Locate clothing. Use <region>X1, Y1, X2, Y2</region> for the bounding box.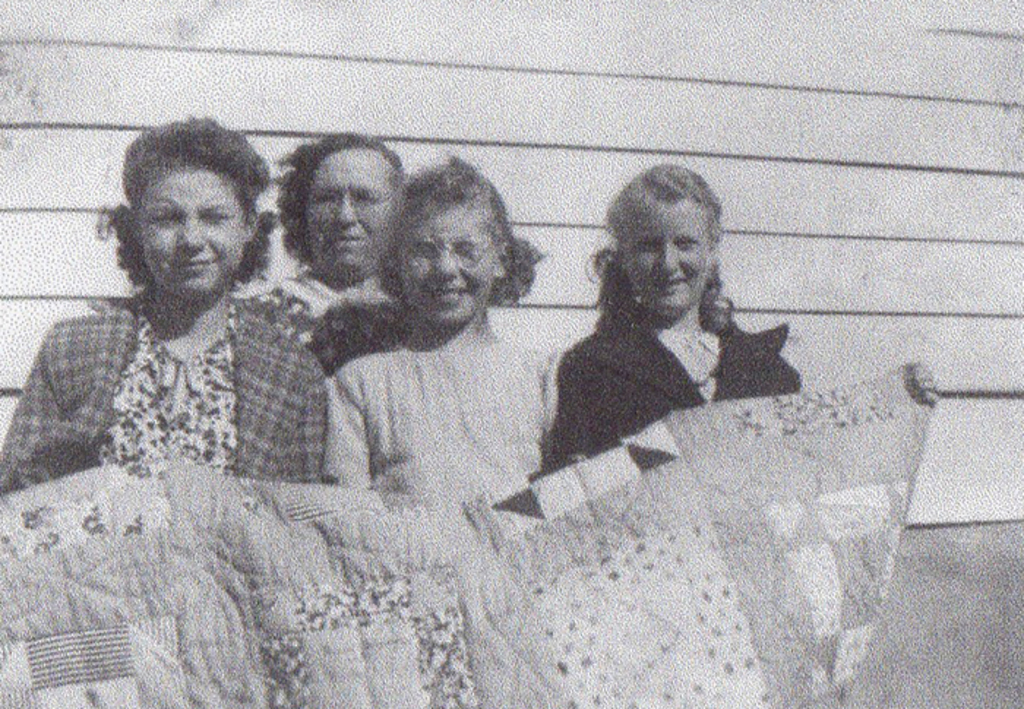
<region>322, 335, 562, 509</region>.
